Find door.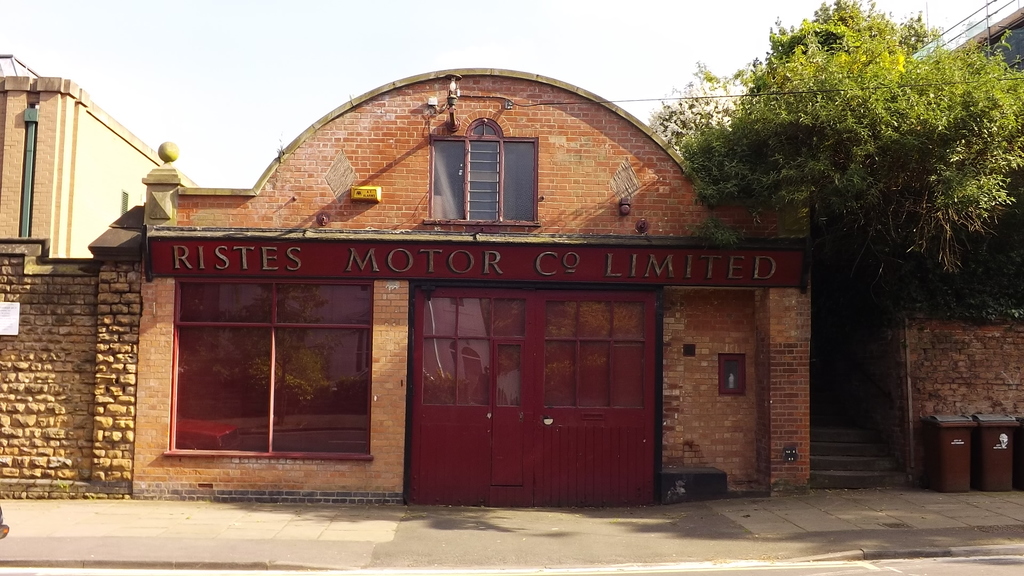
region(414, 289, 649, 463).
